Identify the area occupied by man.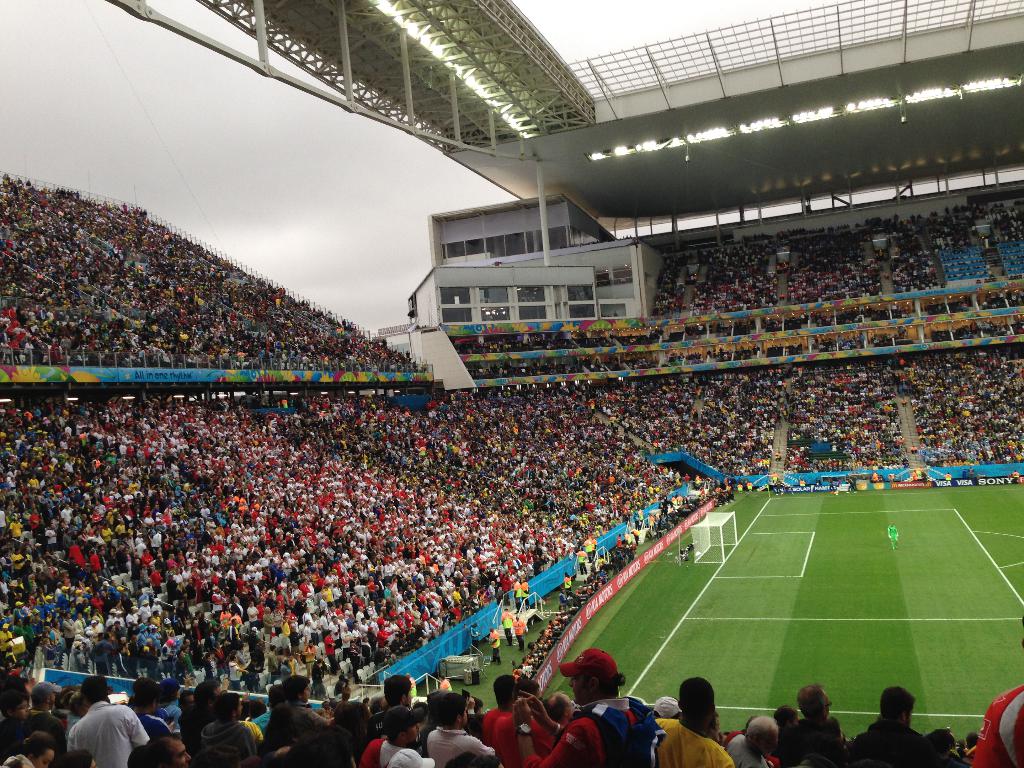
Area: box=[921, 471, 927, 483].
